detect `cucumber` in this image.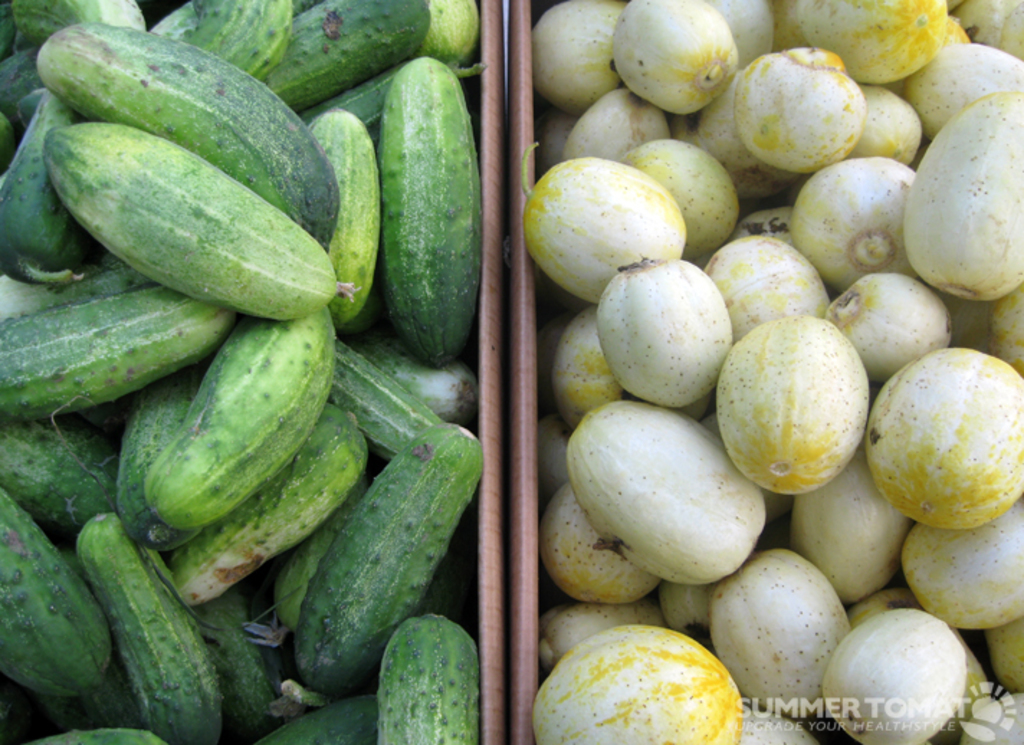
Detection: l=375, t=610, r=482, b=744.
